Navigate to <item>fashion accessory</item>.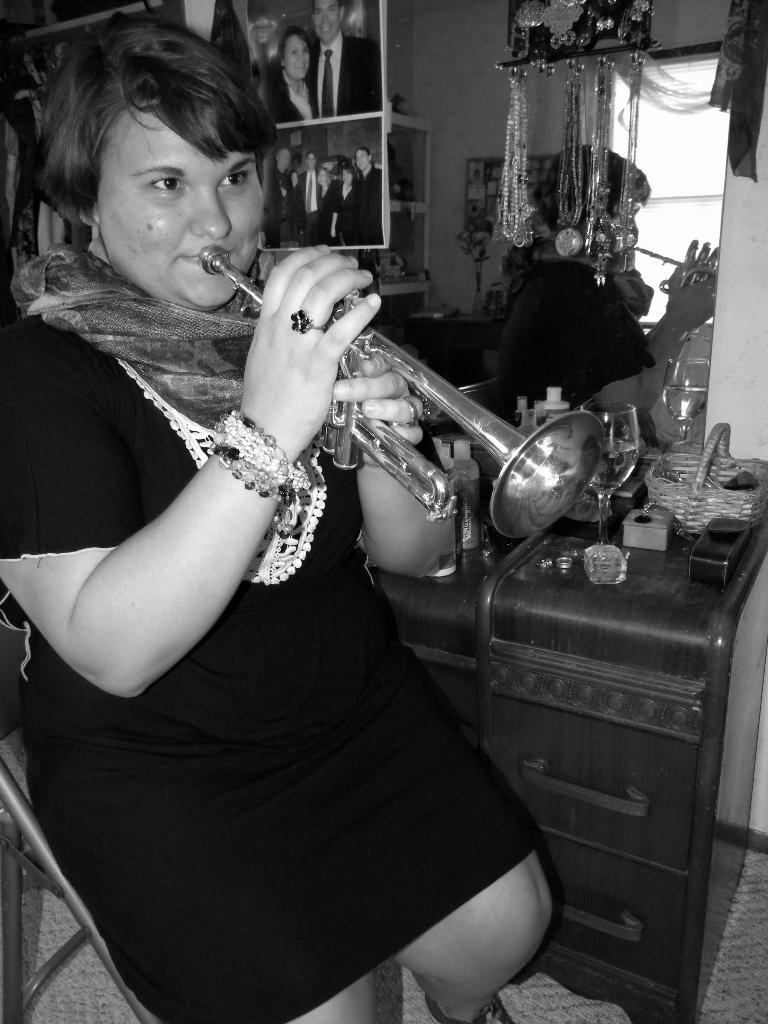
Navigation target: detection(115, 353, 332, 588).
